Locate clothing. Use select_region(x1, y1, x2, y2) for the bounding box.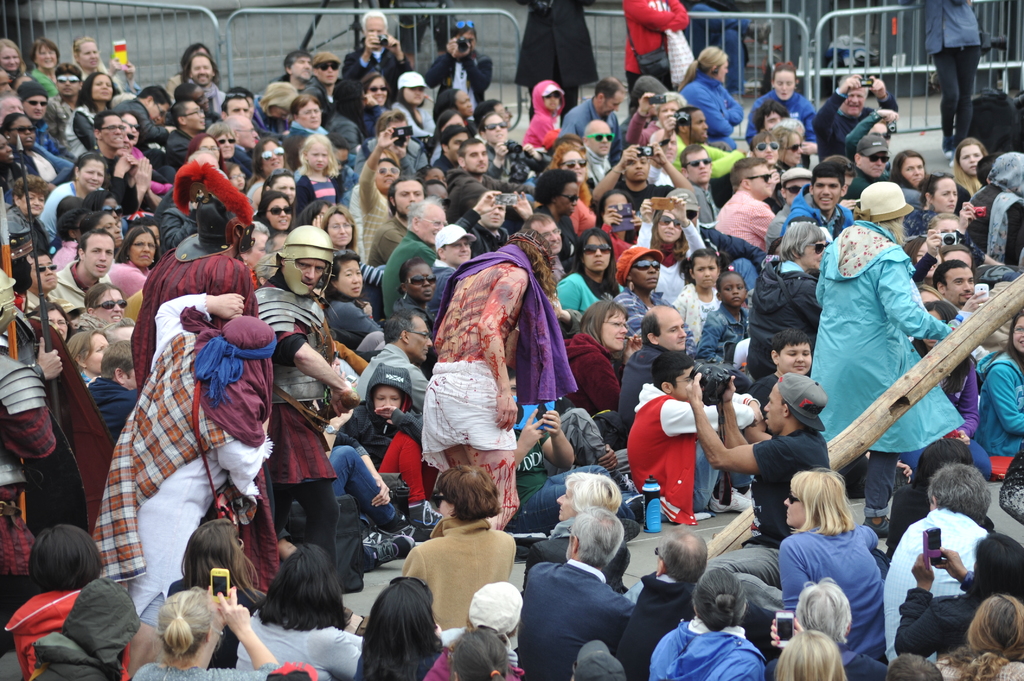
select_region(335, 35, 424, 85).
